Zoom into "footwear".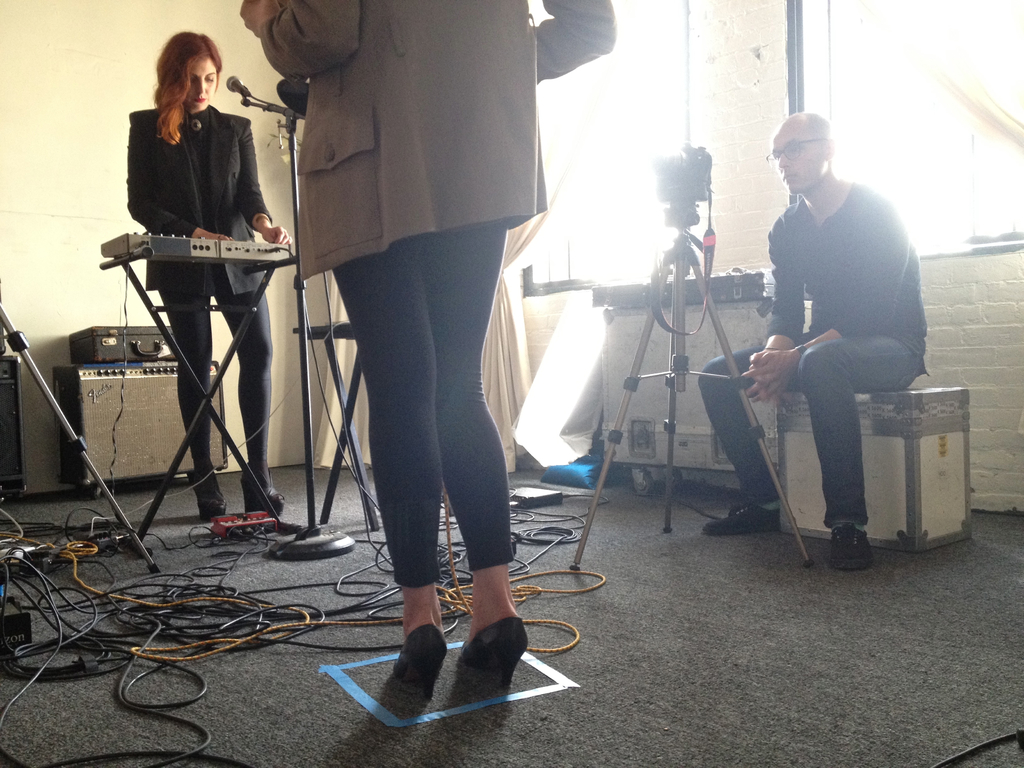
Zoom target: locate(701, 500, 781, 537).
